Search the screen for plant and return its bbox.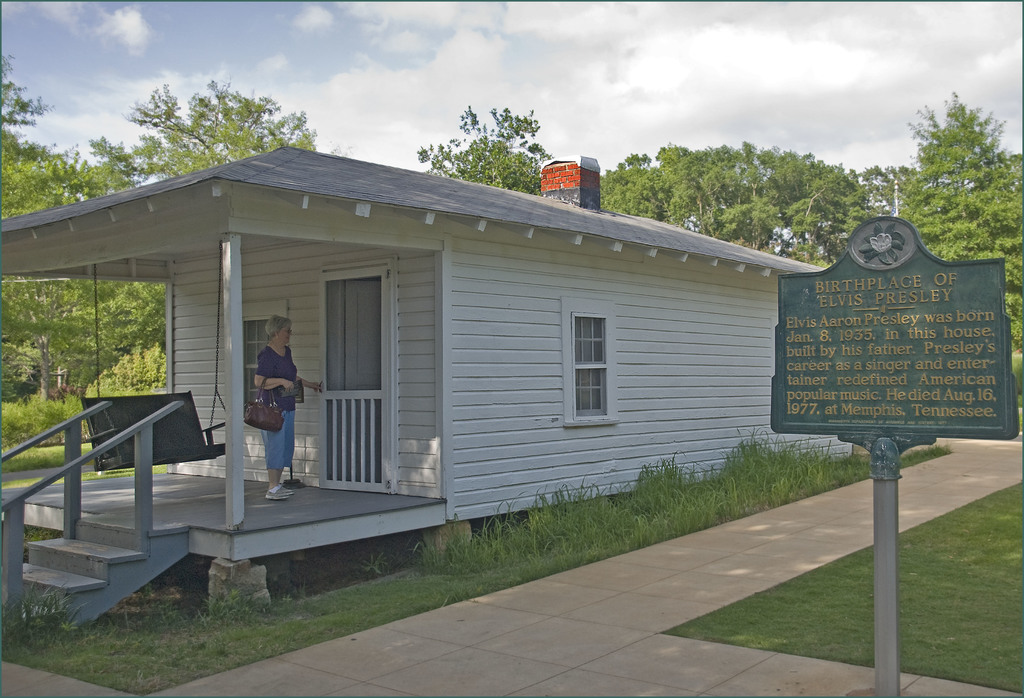
Found: select_region(1011, 354, 1023, 432).
